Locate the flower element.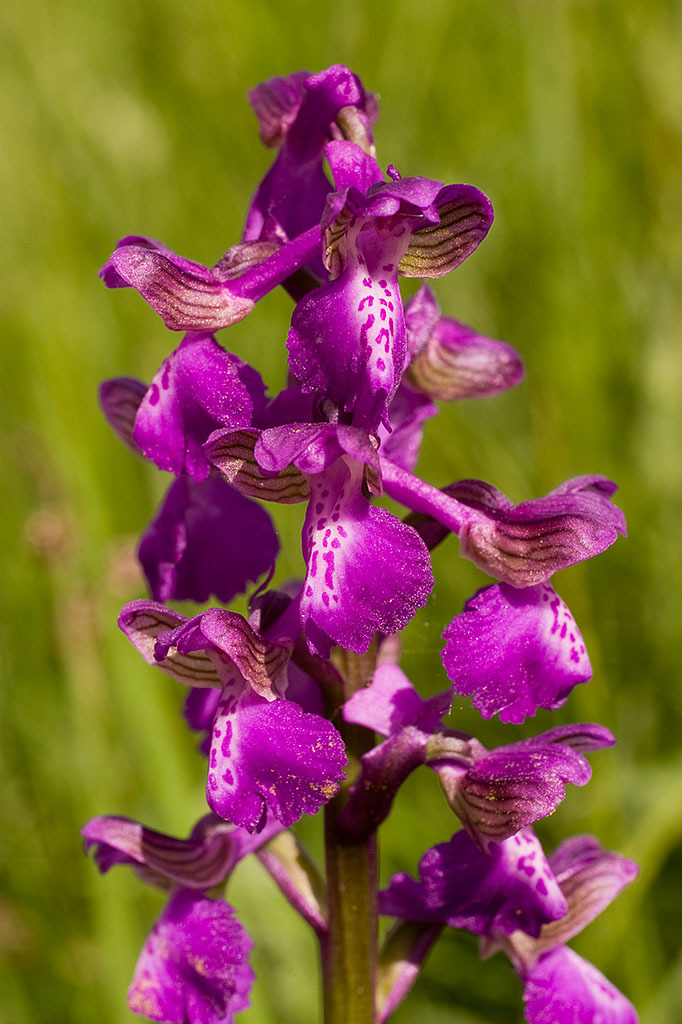
Element bbox: rect(119, 591, 344, 850).
